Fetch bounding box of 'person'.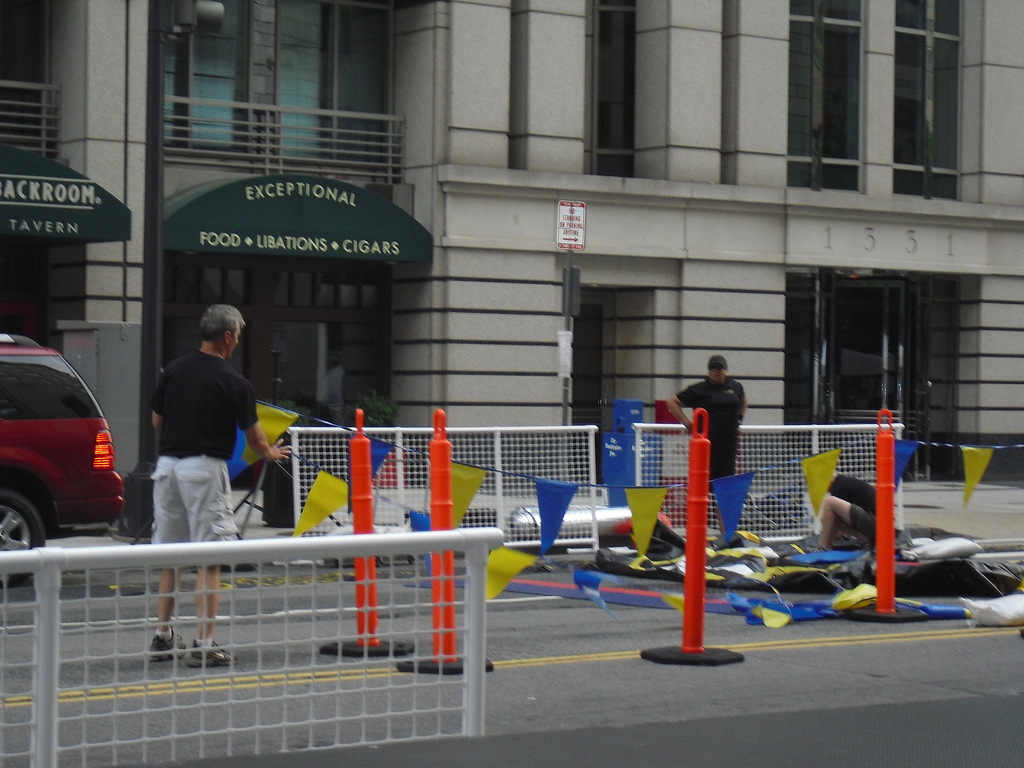
Bbox: [664,355,748,539].
